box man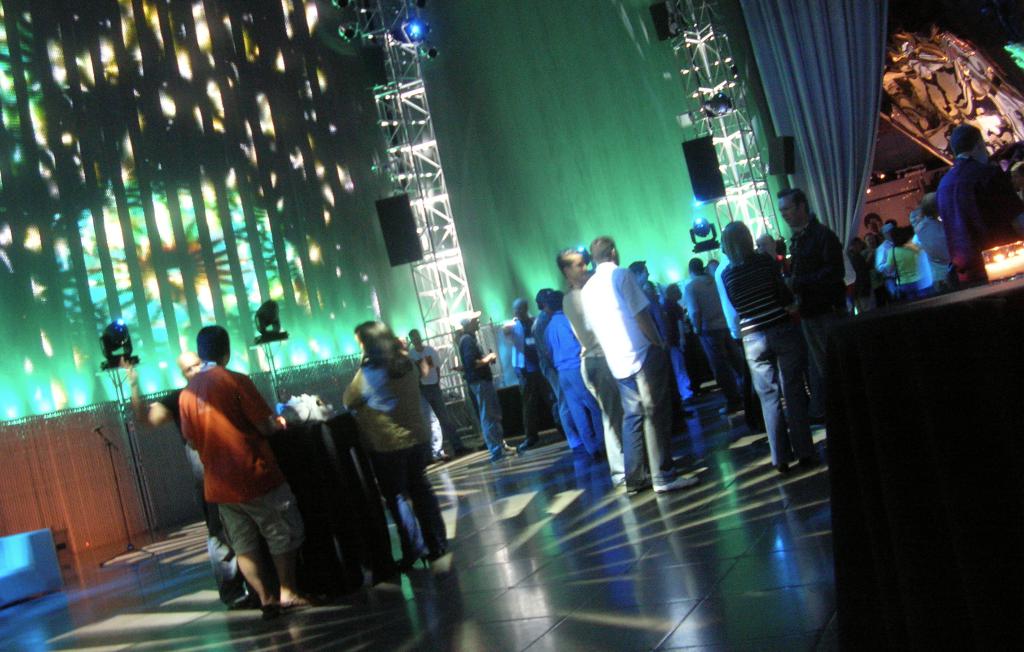
select_region(458, 315, 510, 461)
